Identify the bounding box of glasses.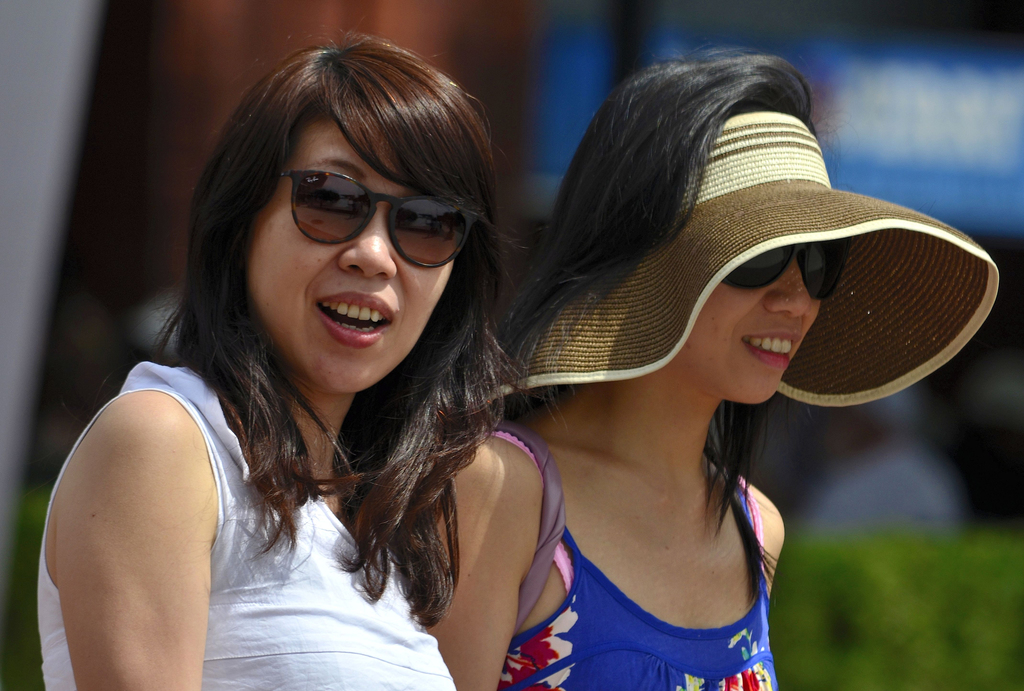
<box>721,240,849,303</box>.
